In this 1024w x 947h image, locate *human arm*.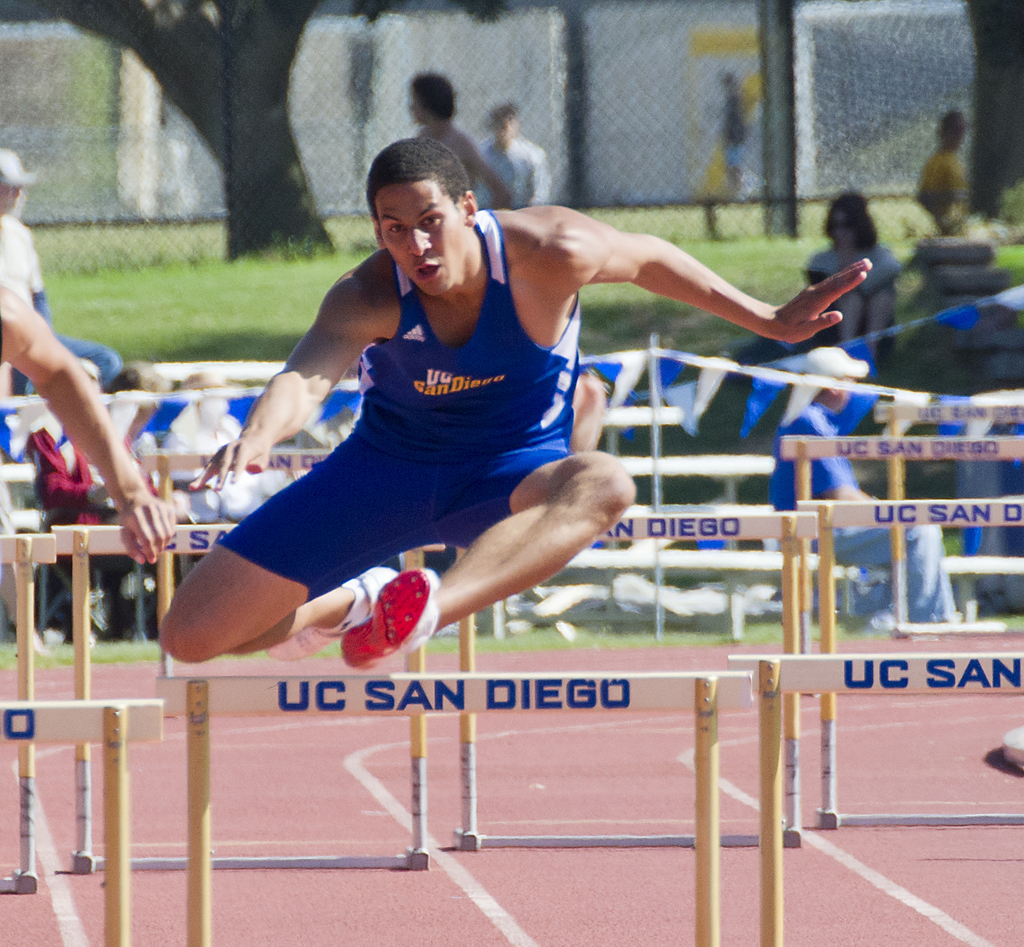
Bounding box: (525, 149, 552, 207).
